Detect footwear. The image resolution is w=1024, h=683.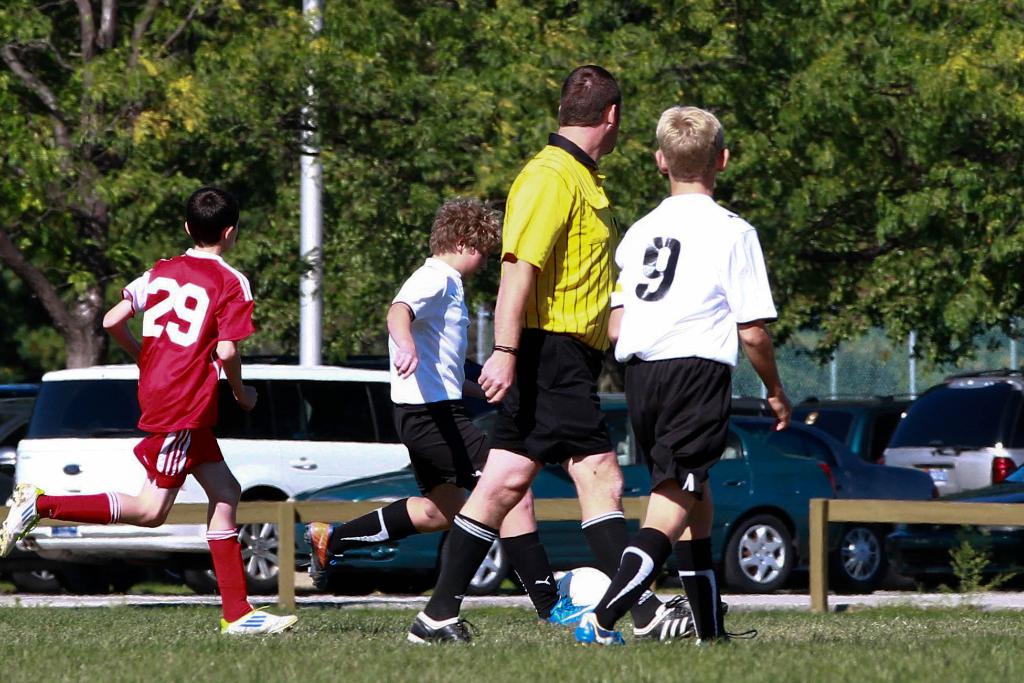
Rect(630, 595, 731, 643).
